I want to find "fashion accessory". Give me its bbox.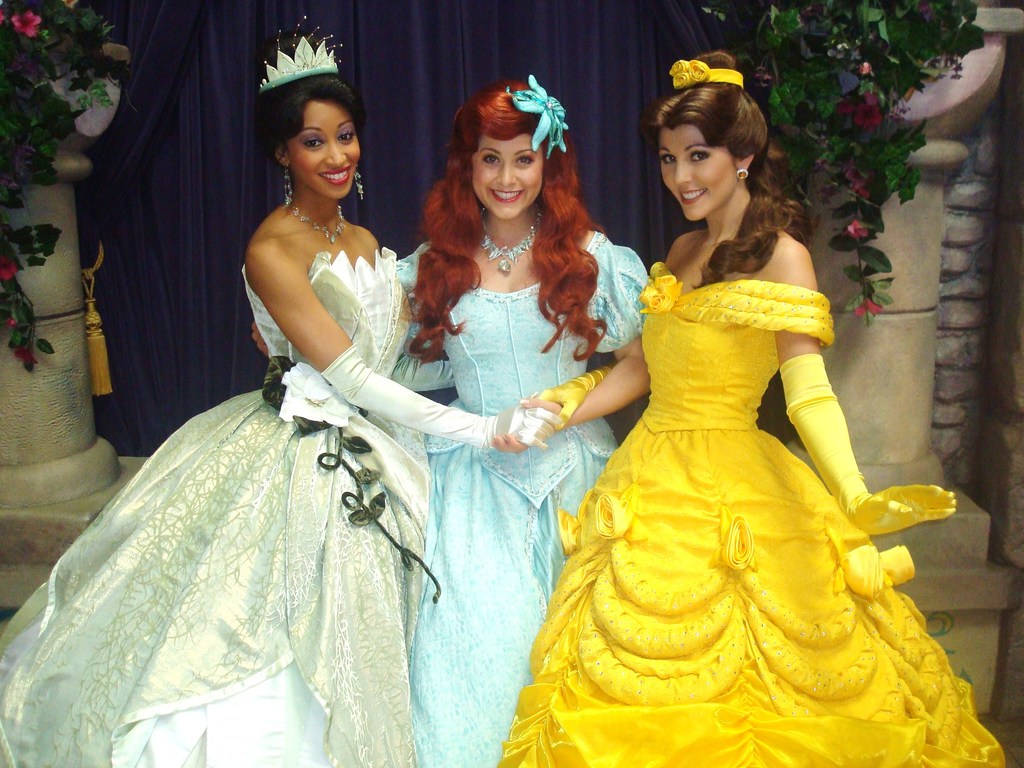
481/207/544/268.
